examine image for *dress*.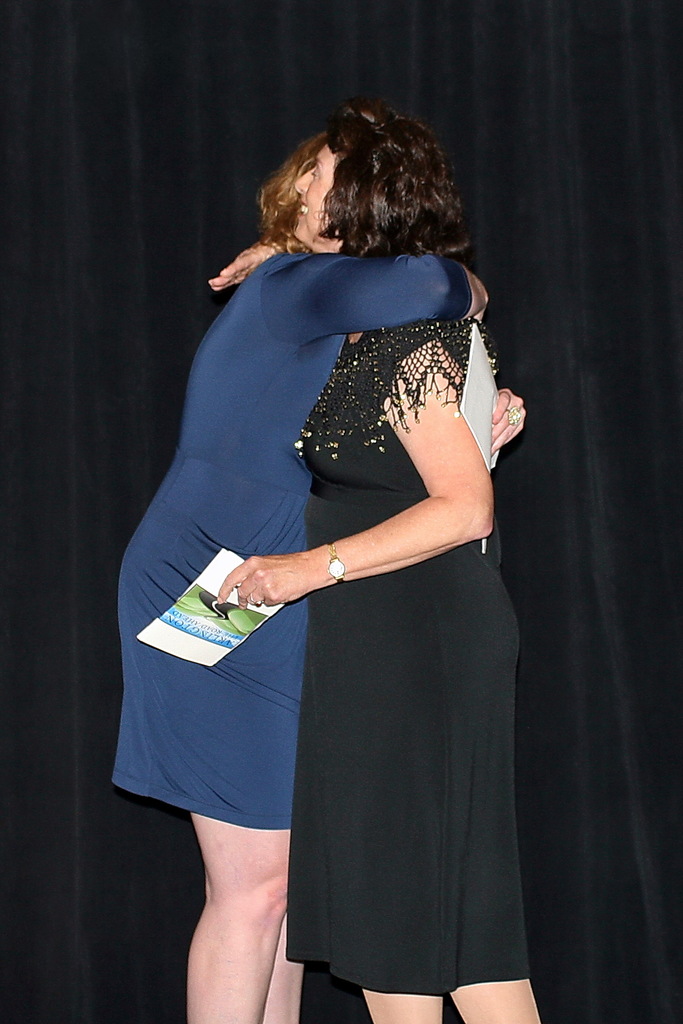
Examination result: 283 316 523 1000.
